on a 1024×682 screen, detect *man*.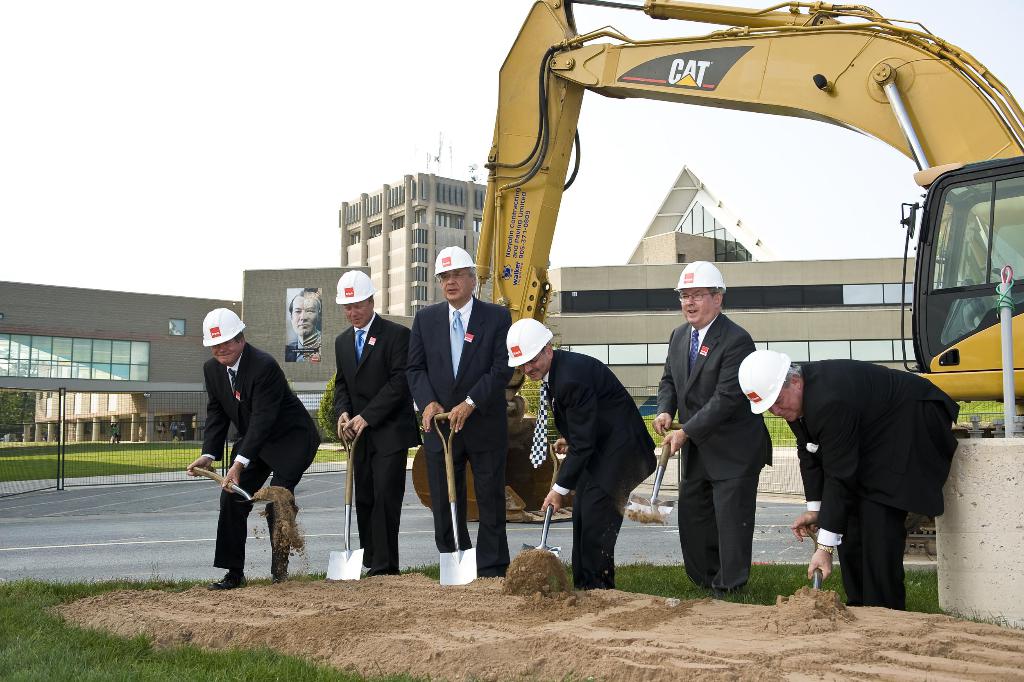
(650, 258, 774, 603).
